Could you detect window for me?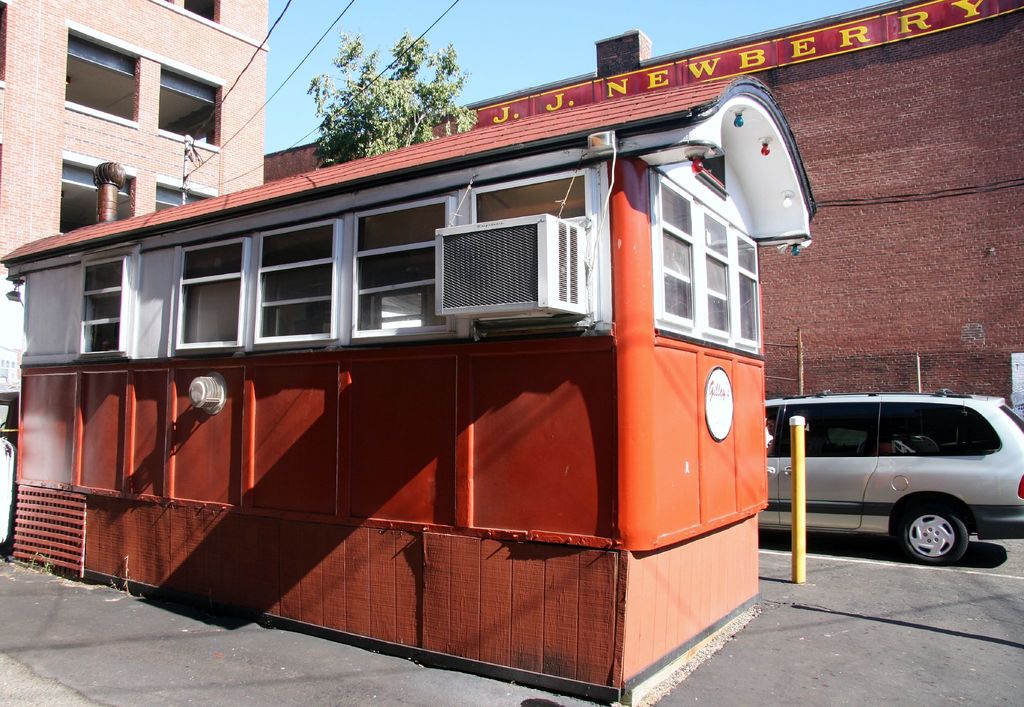
Detection result: 653:166:704:330.
